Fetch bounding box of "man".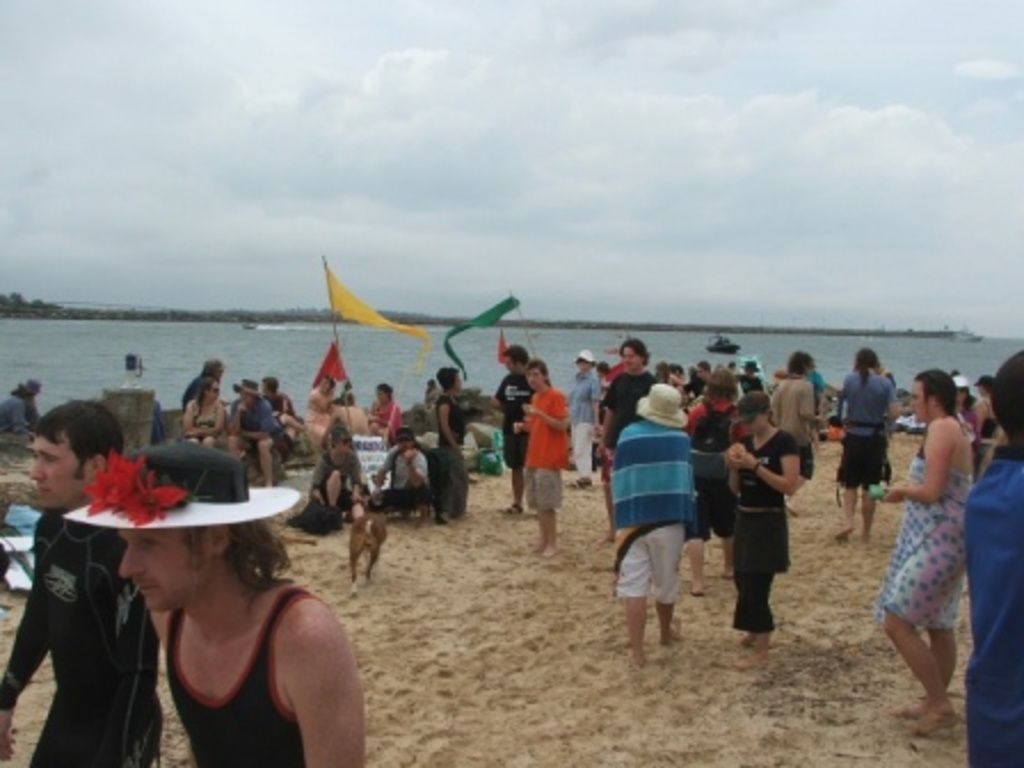
Bbox: locate(0, 393, 162, 766).
